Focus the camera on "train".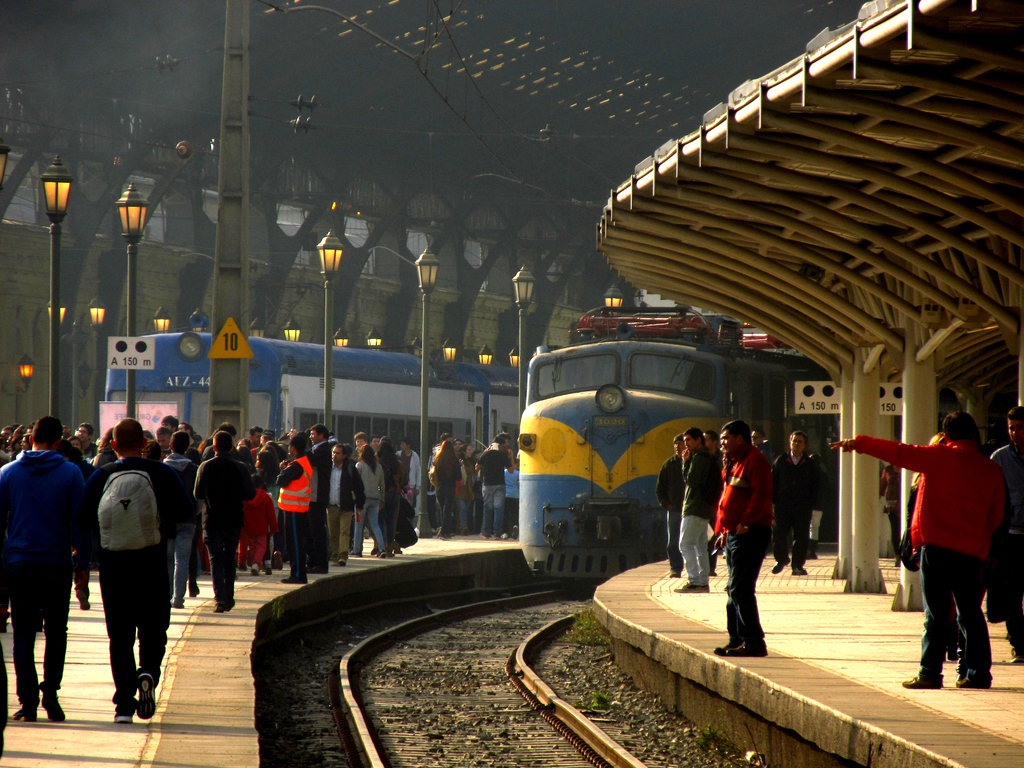
Focus region: 518 307 836 584.
